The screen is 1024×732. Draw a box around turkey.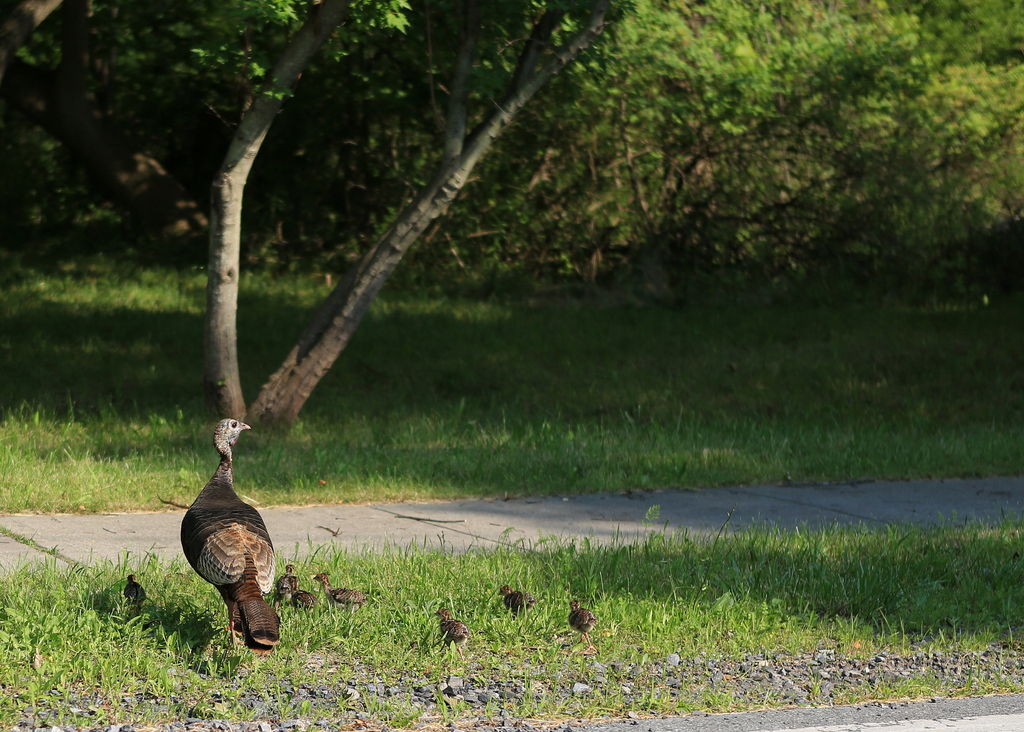
x1=434 y1=606 x2=469 y2=660.
